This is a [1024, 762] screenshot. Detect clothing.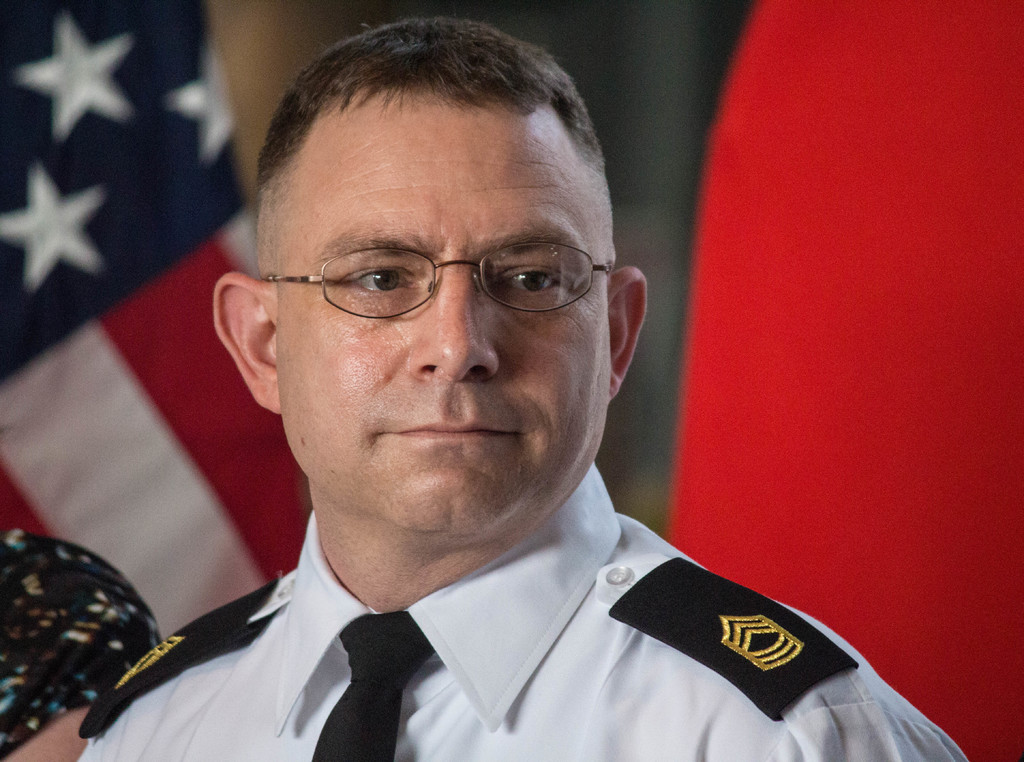
0:532:164:761.
